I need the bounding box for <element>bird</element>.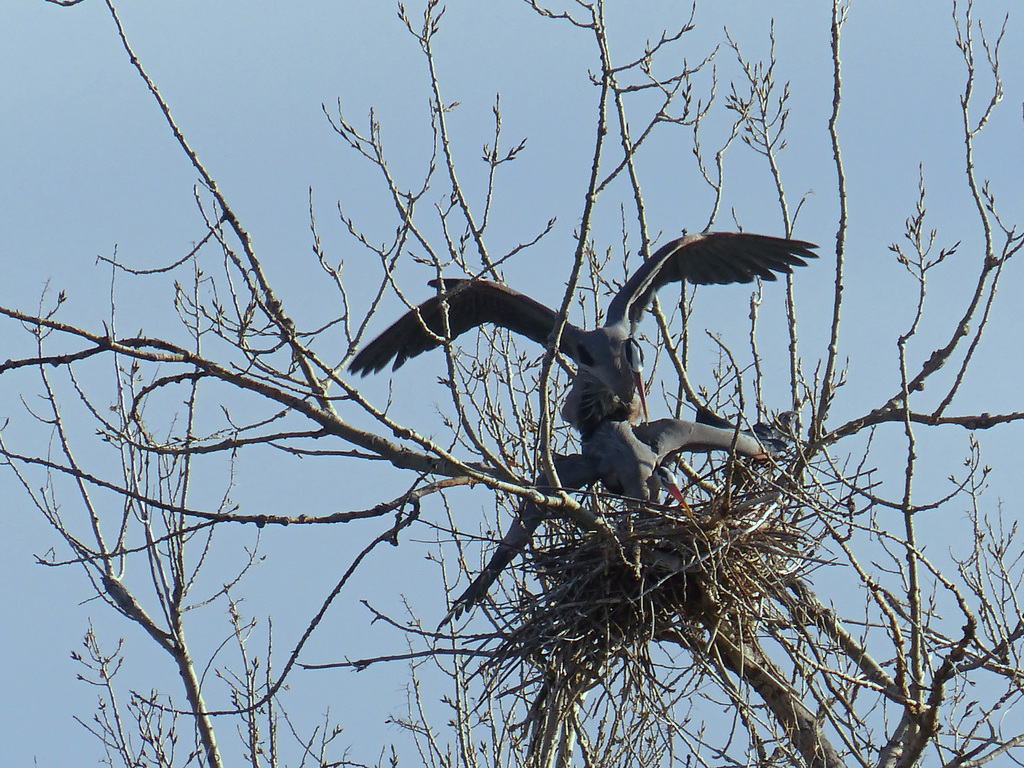
Here it is: <box>426,399,816,647</box>.
